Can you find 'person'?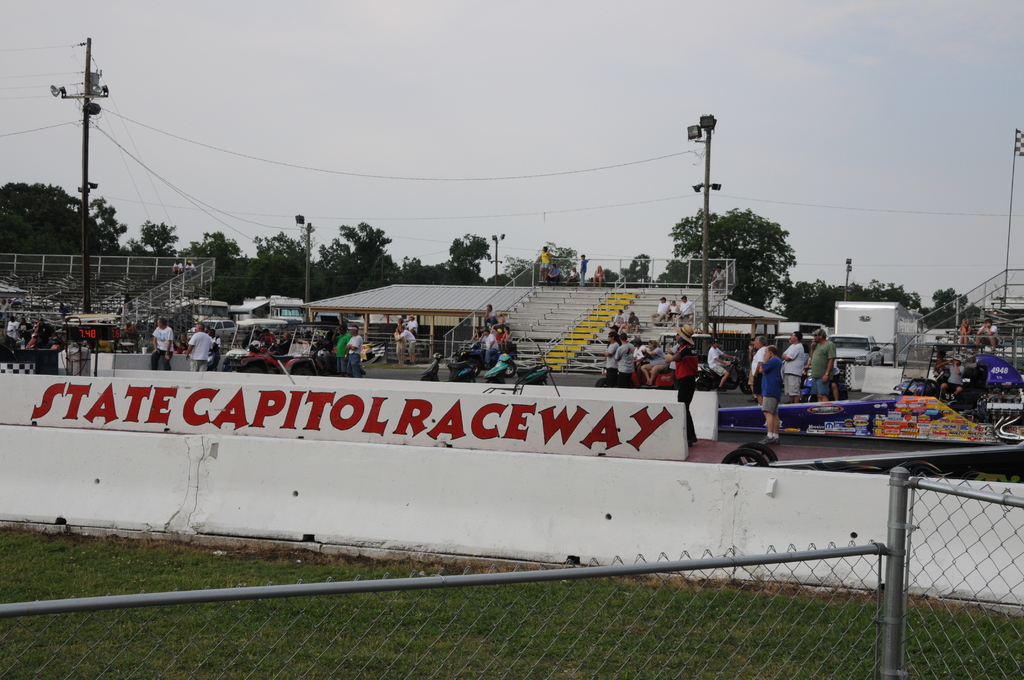
Yes, bounding box: crop(147, 309, 172, 369).
